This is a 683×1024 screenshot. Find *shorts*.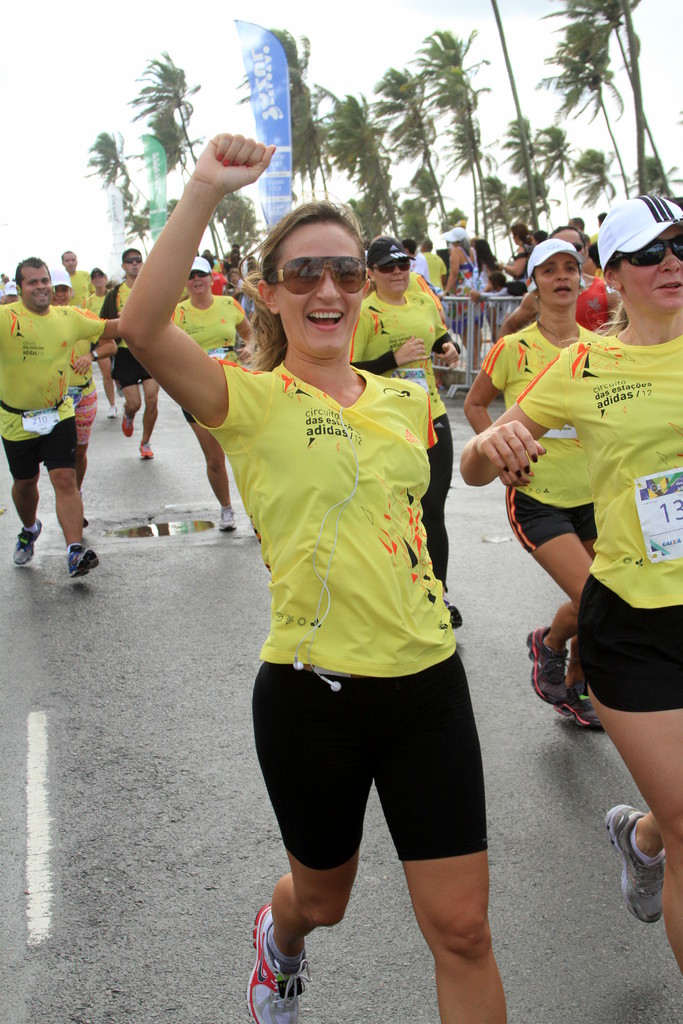
Bounding box: (left=506, top=488, right=598, bottom=559).
